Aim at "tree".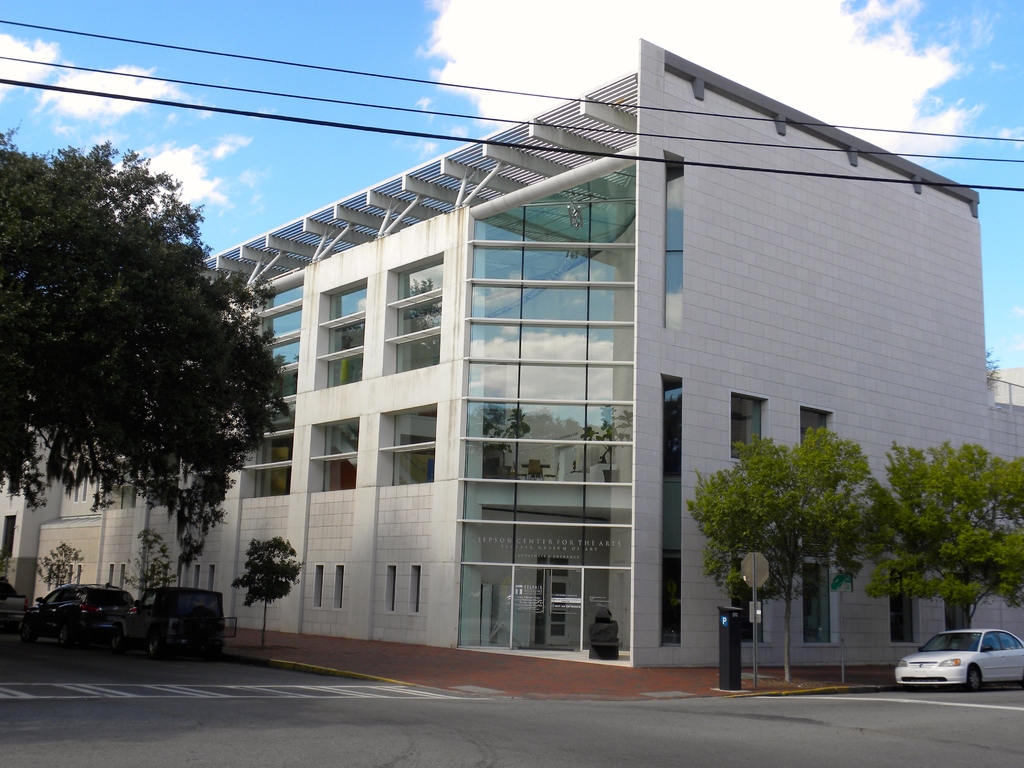
Aimed at crop(986, 347, 1005, 401).
